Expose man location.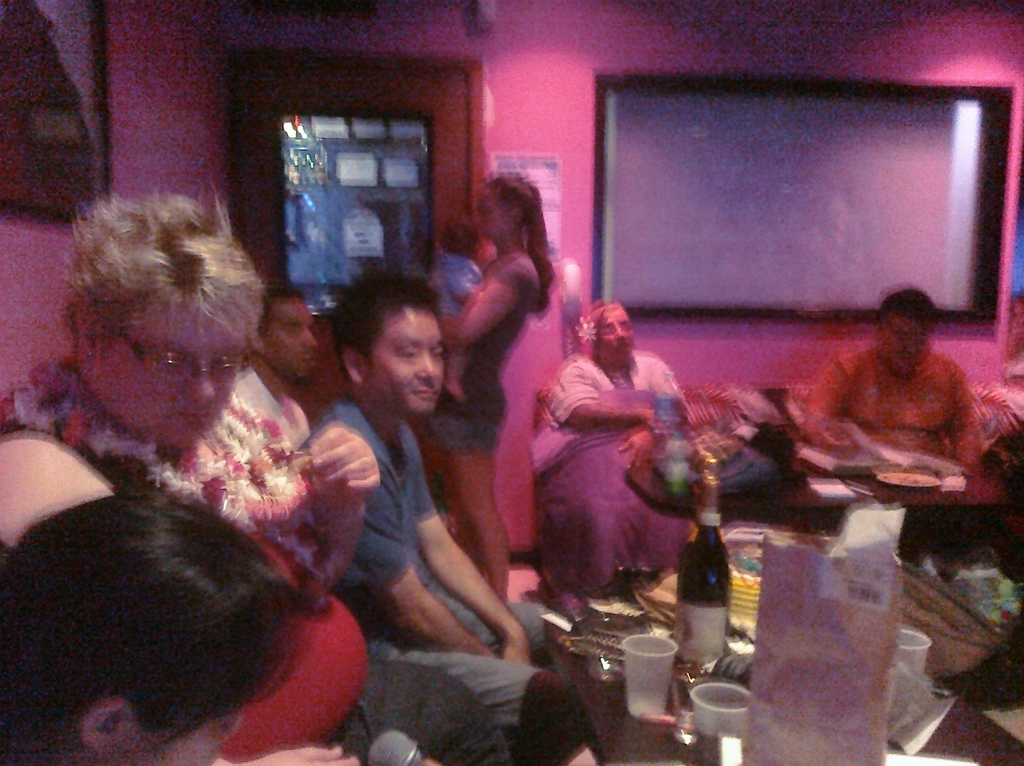
Exposed at (797, 275, 996, 492).
